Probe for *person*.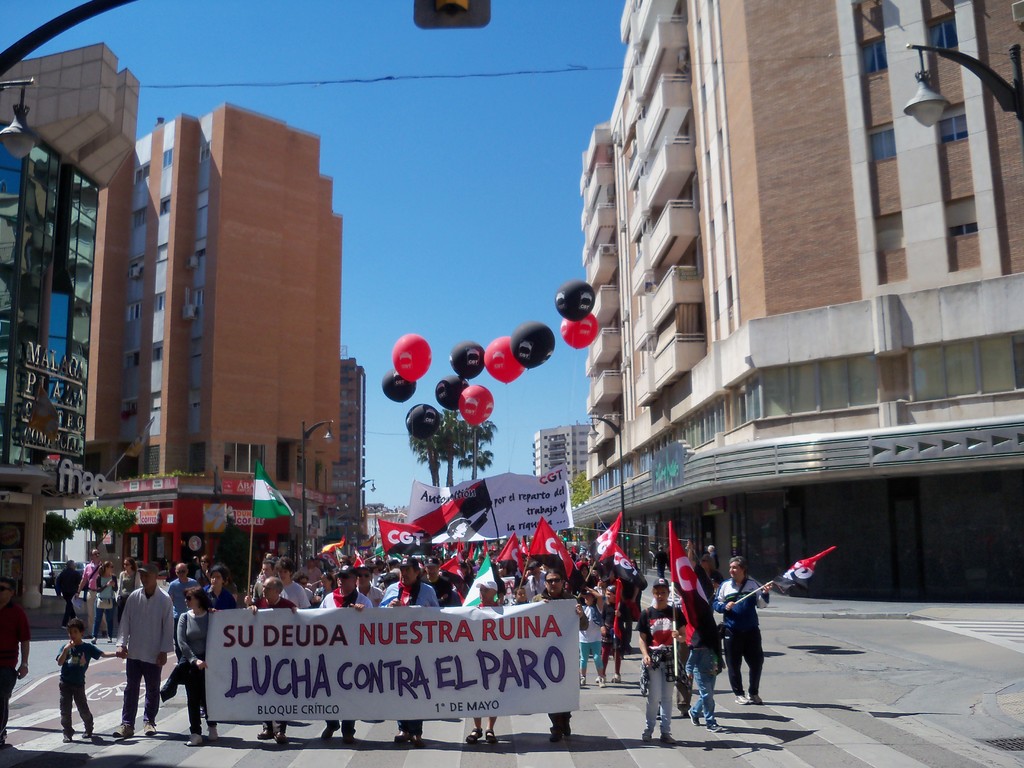
Probe result: [170, 563, 199, 661].
